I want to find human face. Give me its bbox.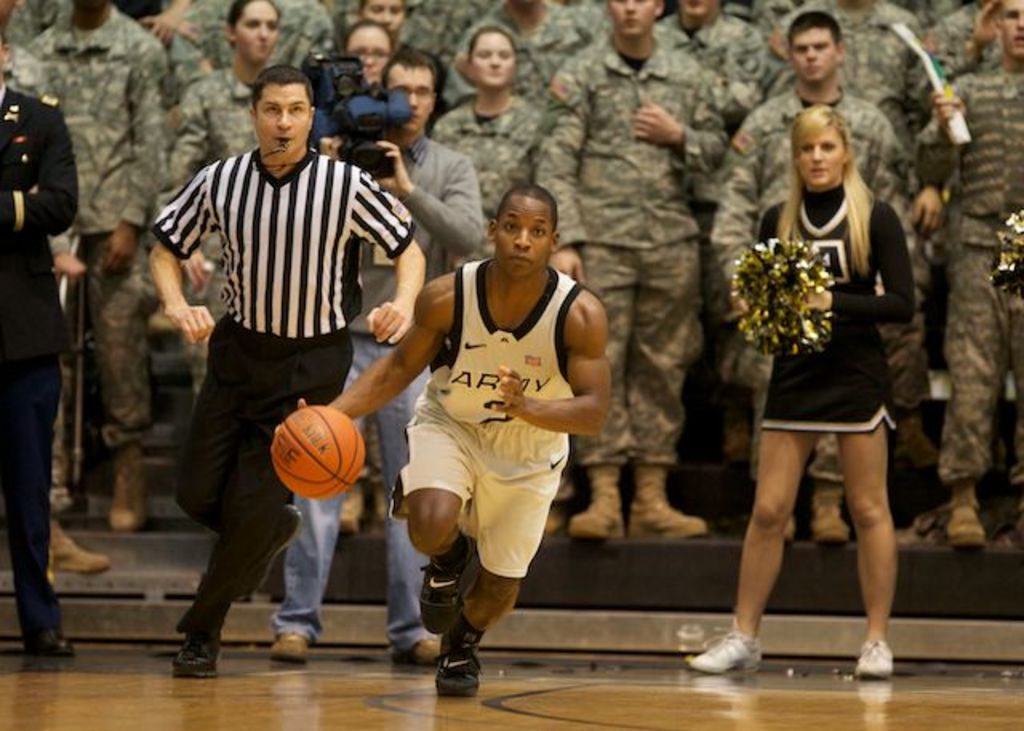
locate(234, 2, 282, 62).
